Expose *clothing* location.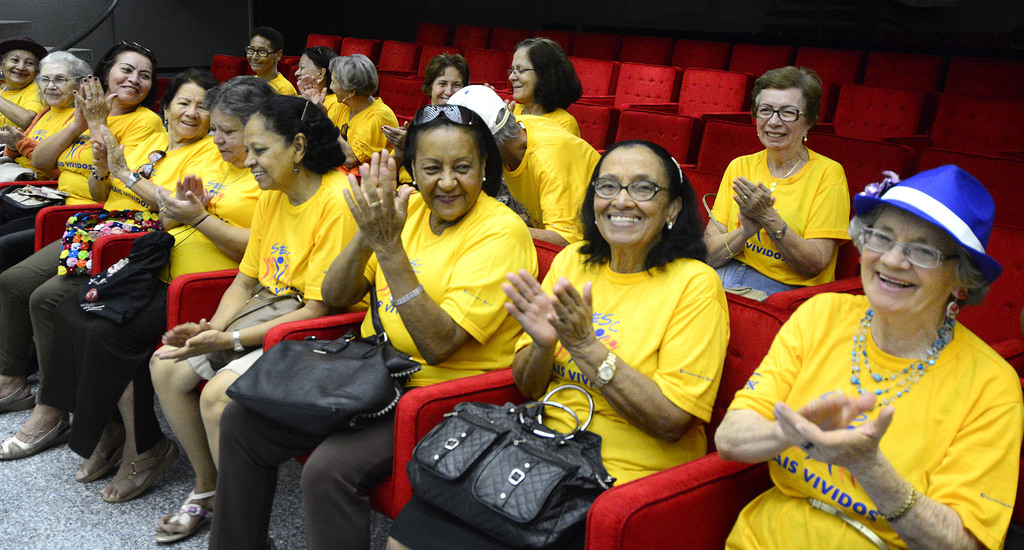
Exposed at <bbox>0, 122, 222, 403</bbox>.
